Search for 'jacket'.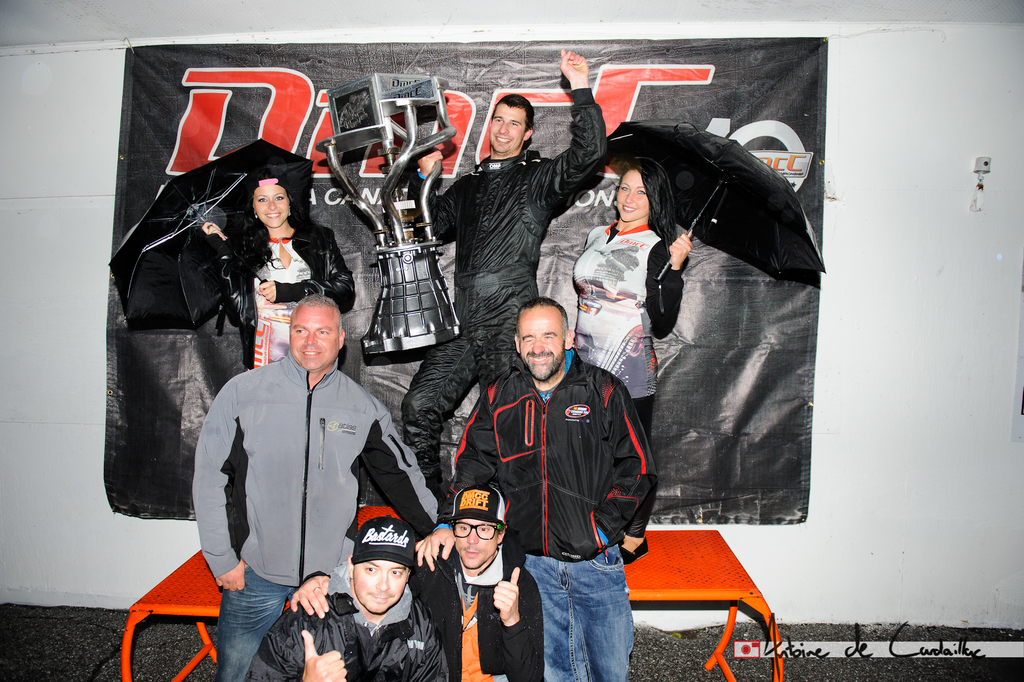
Found at x1=464 y1=319 x2=650 y2=586.
